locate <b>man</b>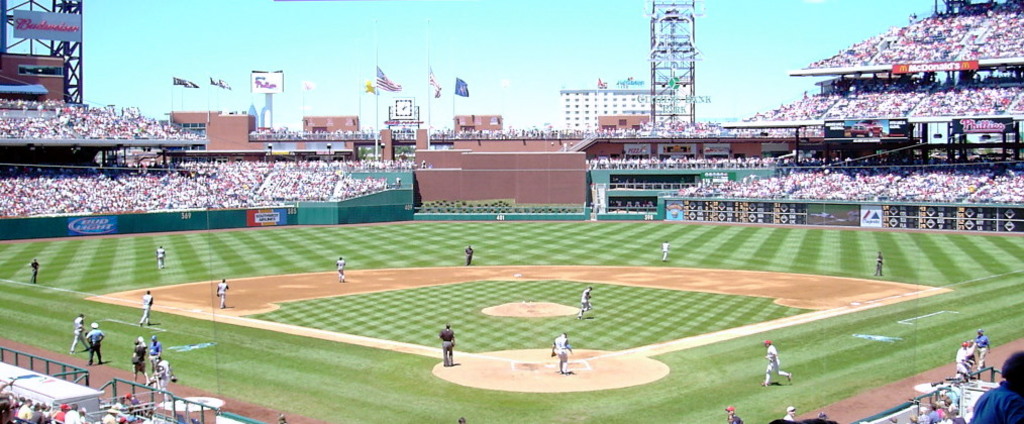
BBox(152, 334, 163, 365)
